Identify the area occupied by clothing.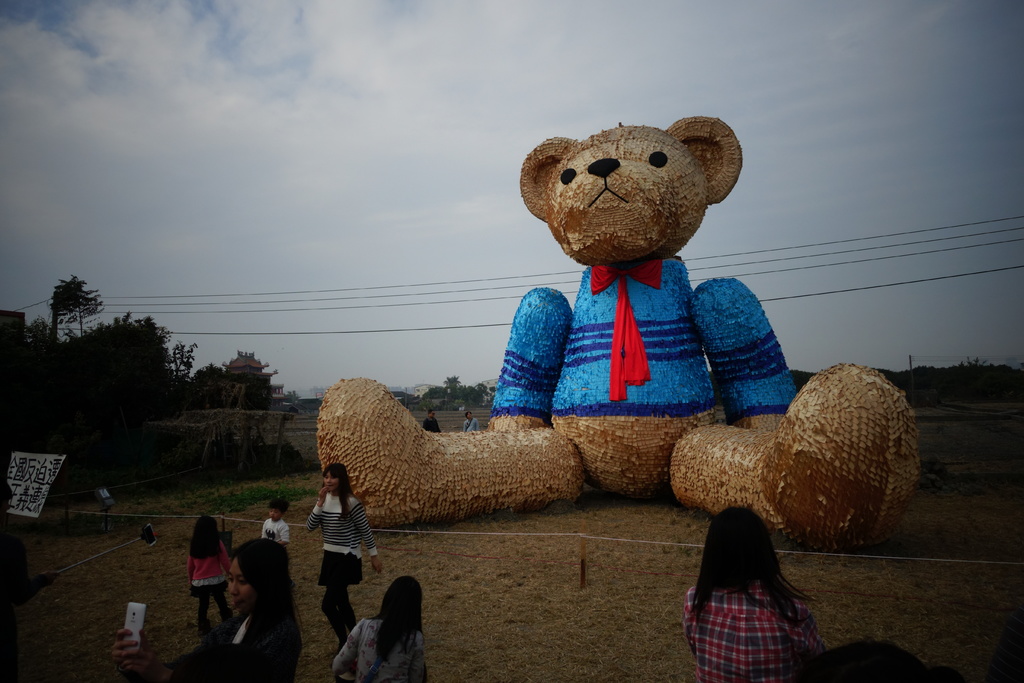
Area: 231,601,310,682.
